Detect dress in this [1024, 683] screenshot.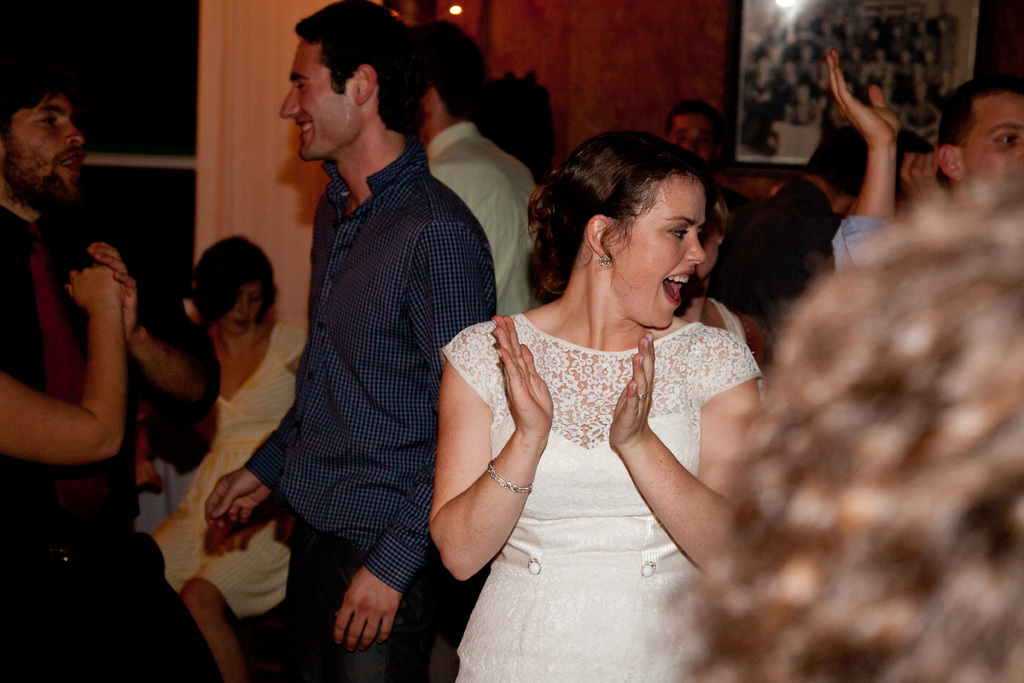
Detection: rect(144, 320, 307, 613).
